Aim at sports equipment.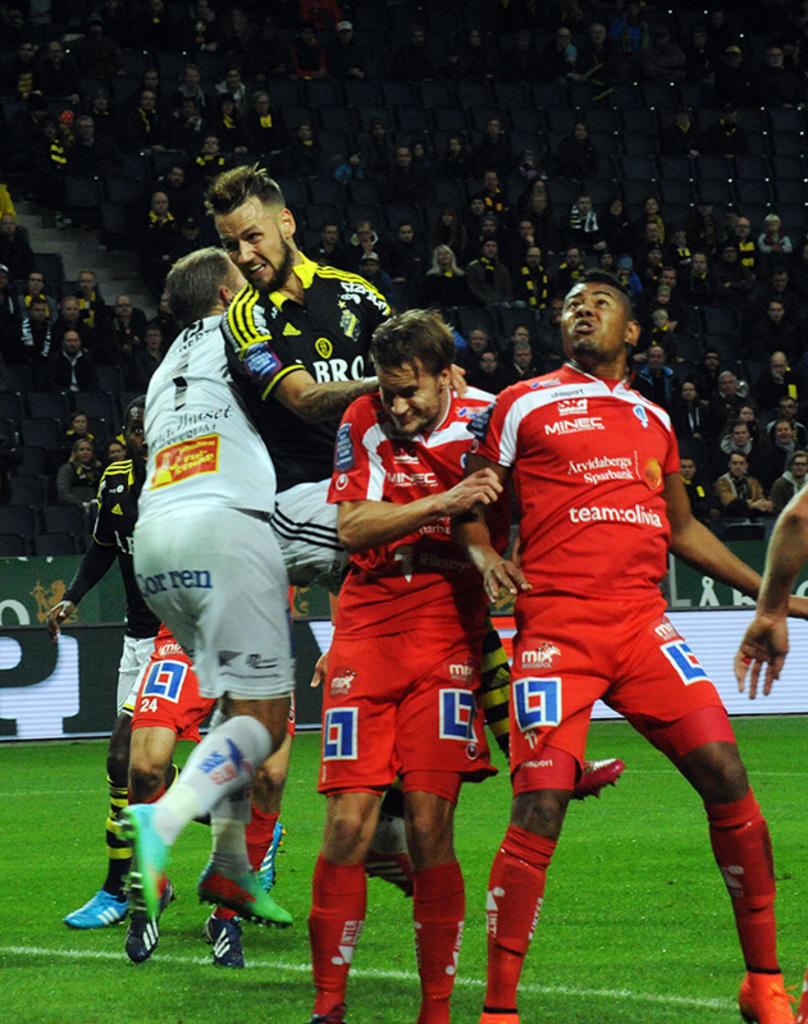
Aimed at (left=478, top=1010, right=519, bottom=1023).
